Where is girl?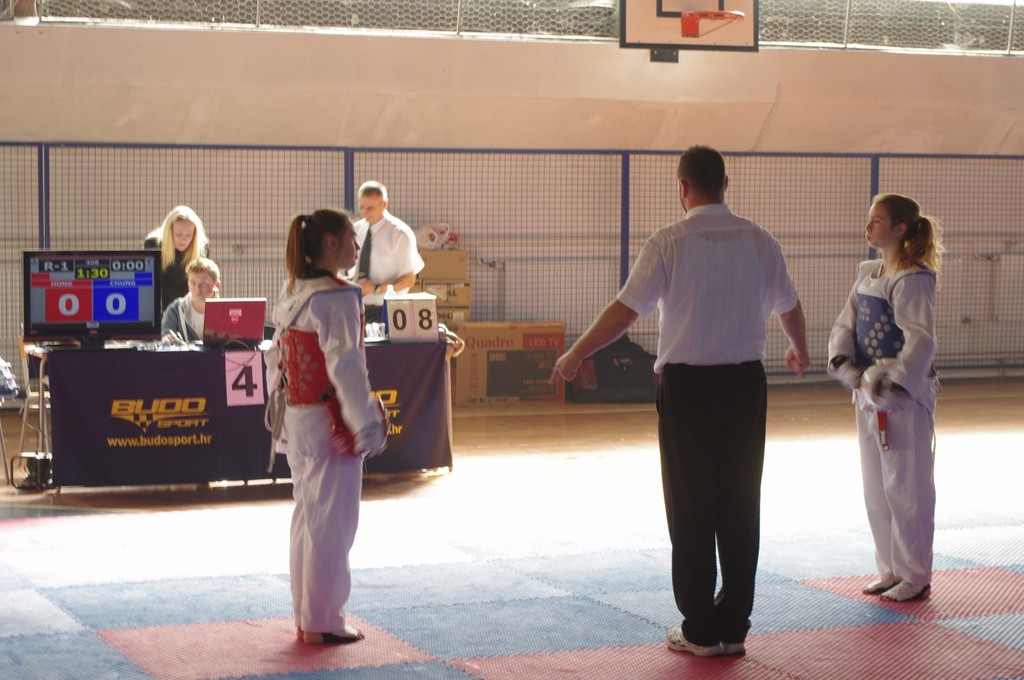
bbox(143, 205, 207, 308).
